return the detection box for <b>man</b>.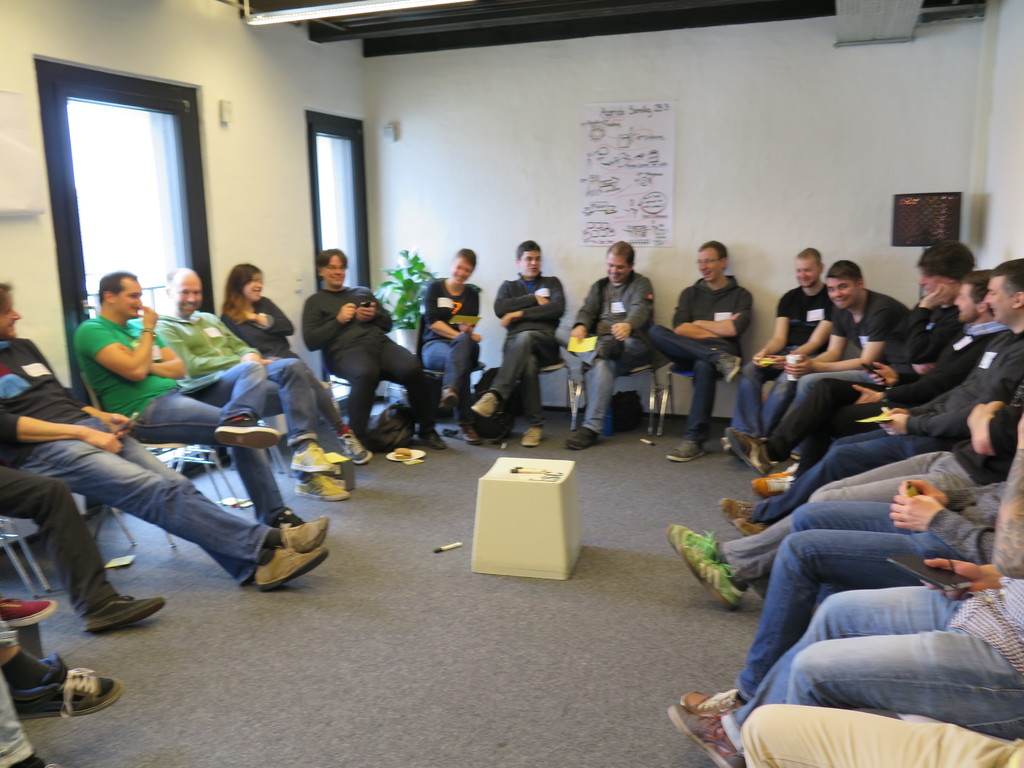
(left=156, top=264, right=351, bottom=500).
